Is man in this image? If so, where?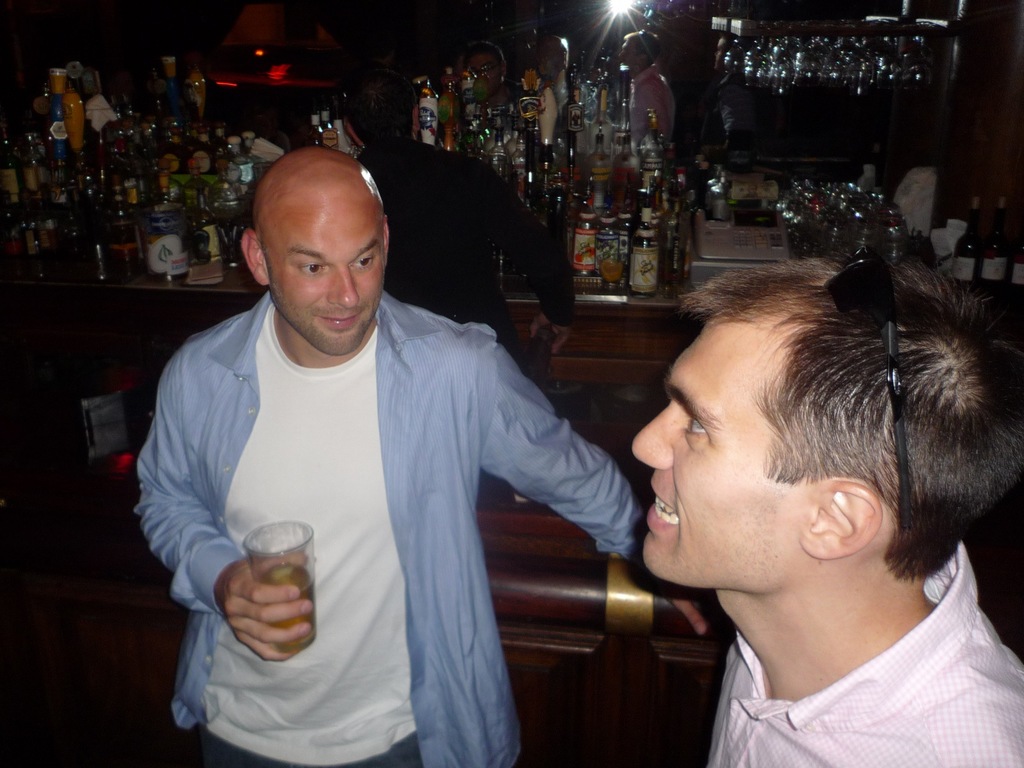
Yes, at left=132, top=103, right=669, bottom=758.
